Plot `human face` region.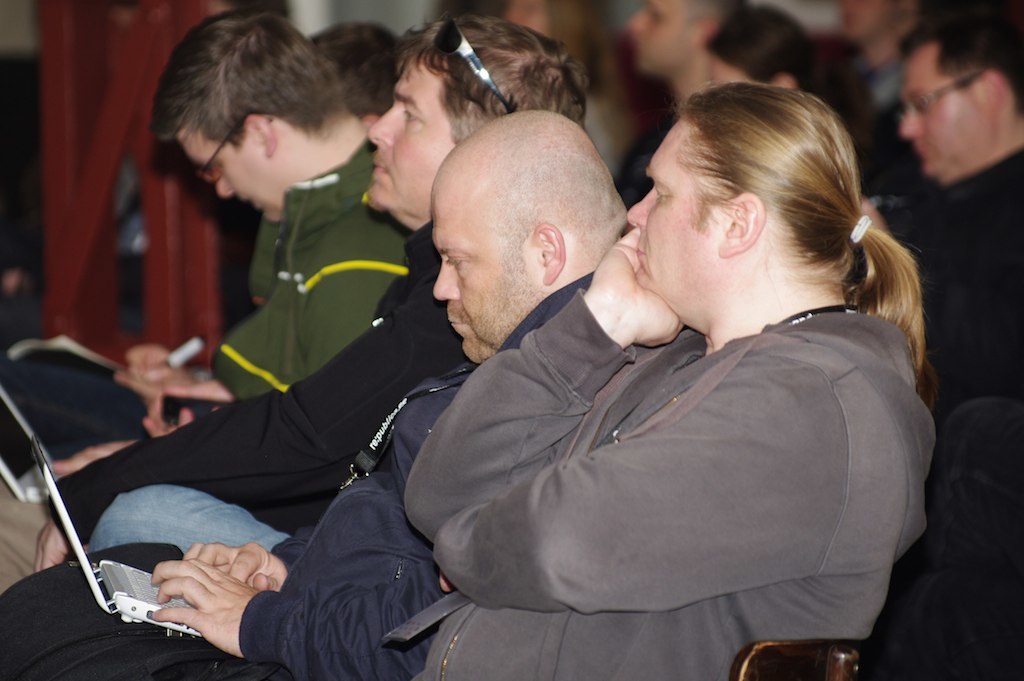
Plotted at pyautogui.locateOnScreen(621, 109, 720, 318).
